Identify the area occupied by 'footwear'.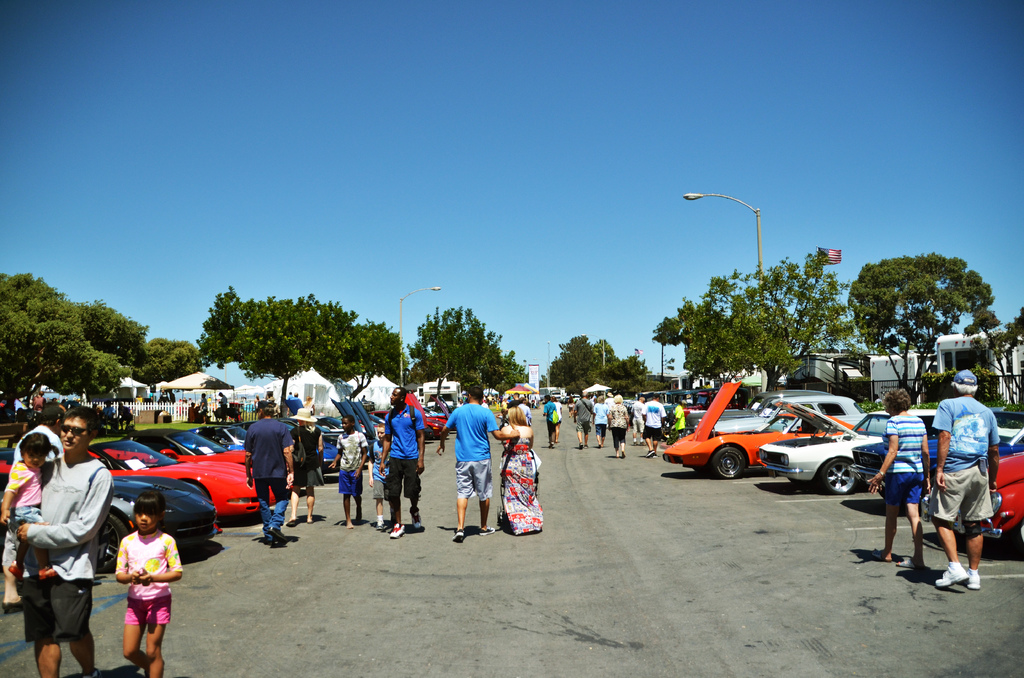
Area: x1=287 y1=519 x2=292 y2=525.
